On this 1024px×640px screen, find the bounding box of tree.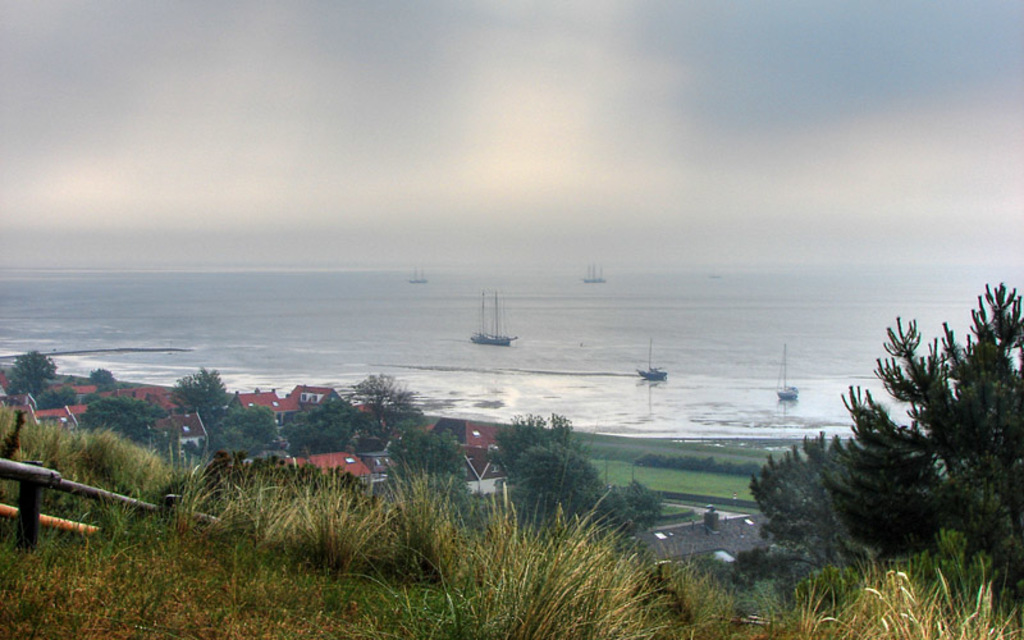
Bounding box: l=481, t=403, r=655, b=552.
